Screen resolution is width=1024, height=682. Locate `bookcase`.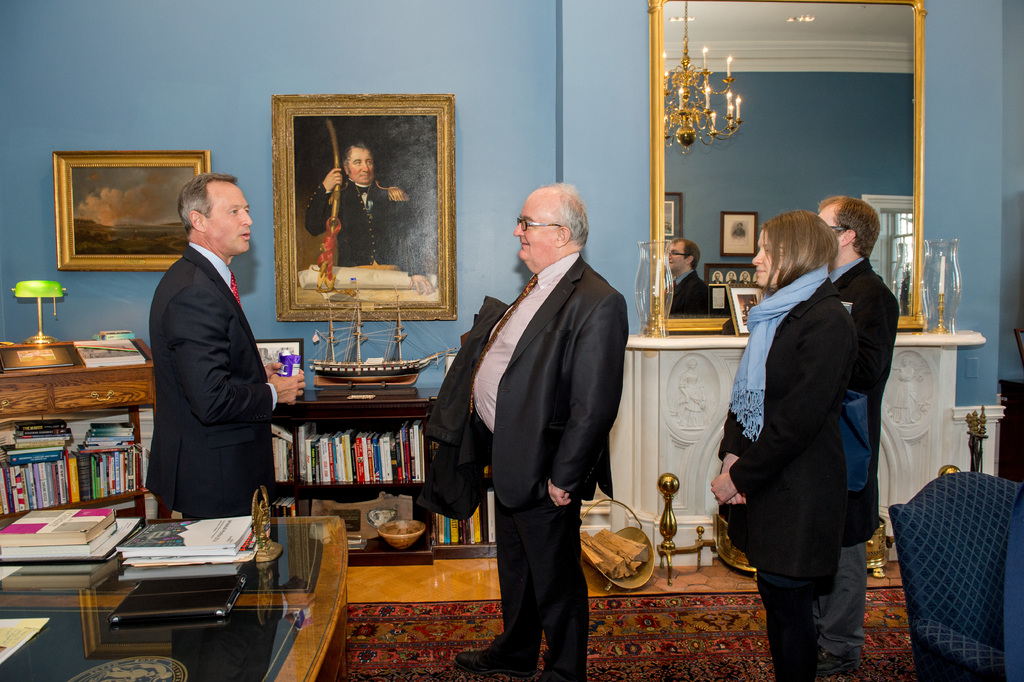
(left=0, top=366, right=490, bottom=556).
